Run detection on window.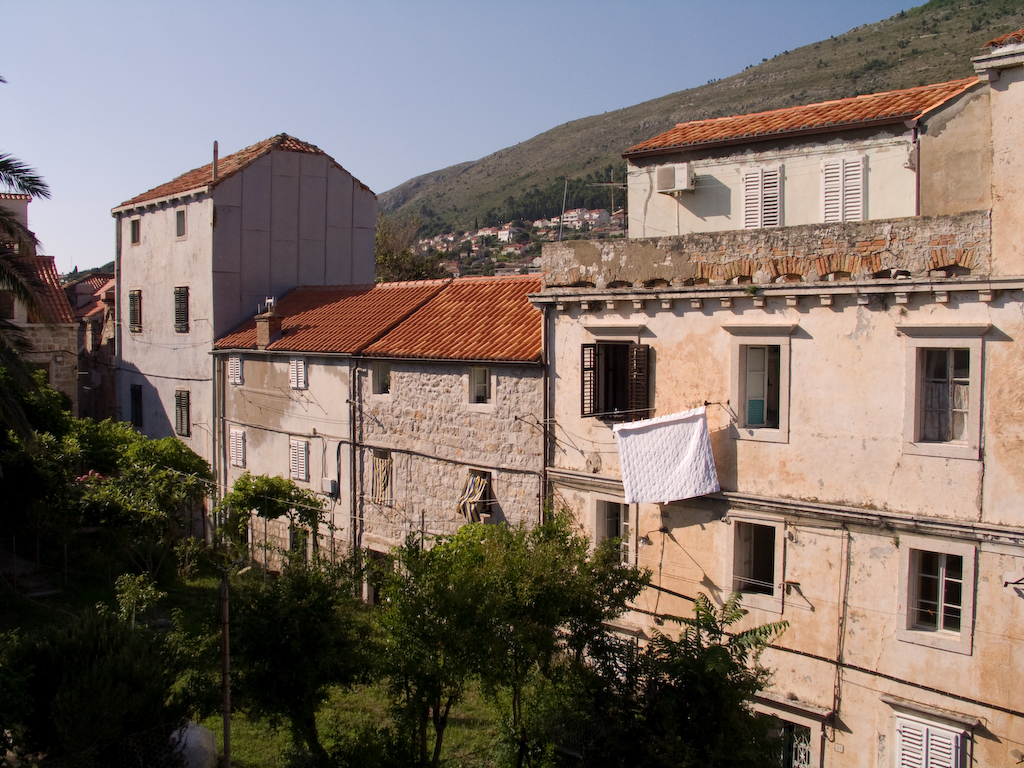
Result: 127, 218, 144, 241.
